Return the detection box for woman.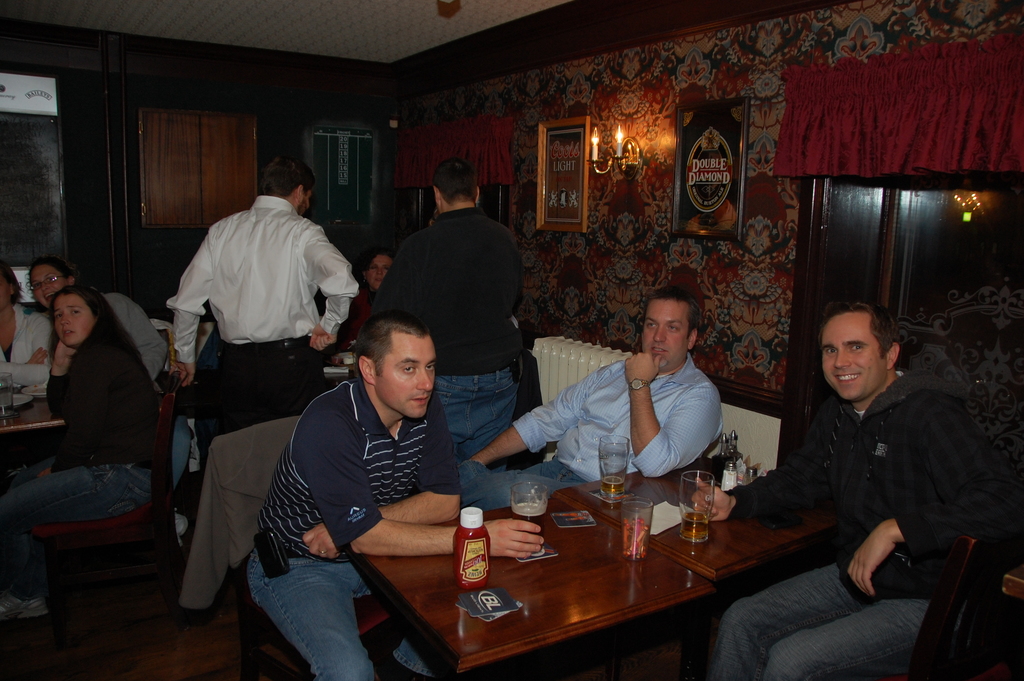
Rect(0, 286, 163, 623).
